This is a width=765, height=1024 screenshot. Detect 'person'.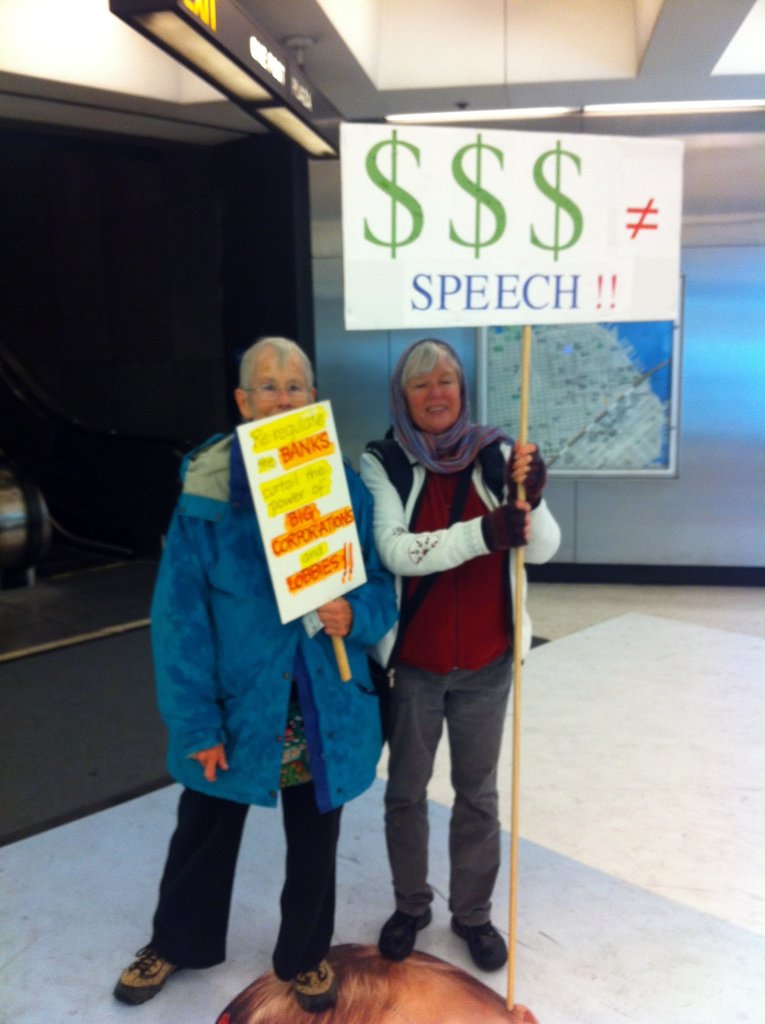
[350,332,563,979].
